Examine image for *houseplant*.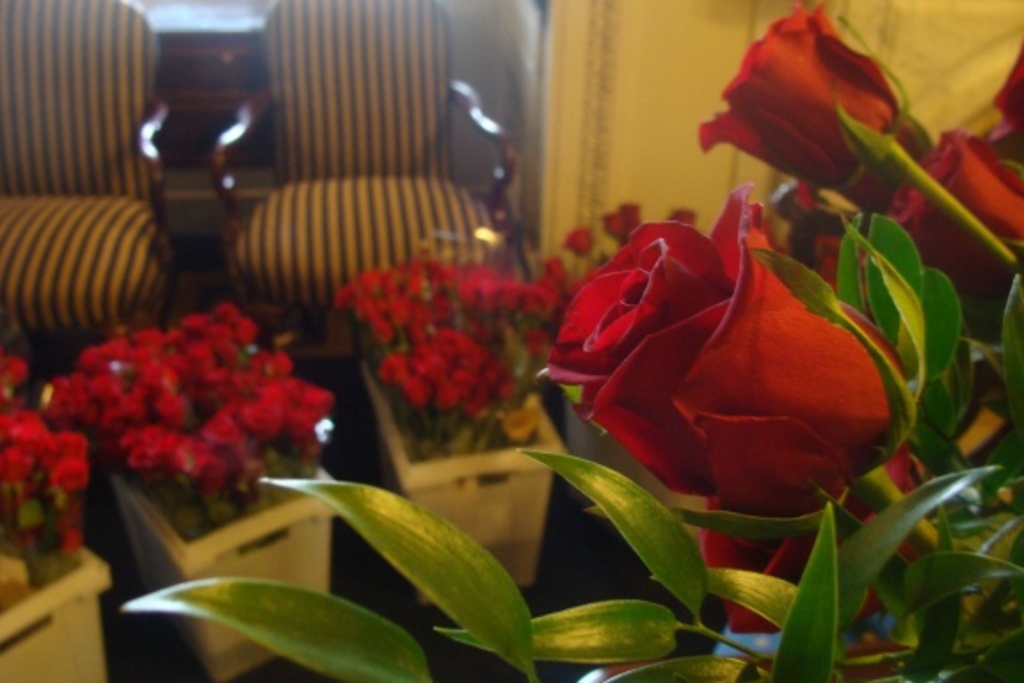
Examination result: x1=331 y1=237 x2=571 y2=591.
